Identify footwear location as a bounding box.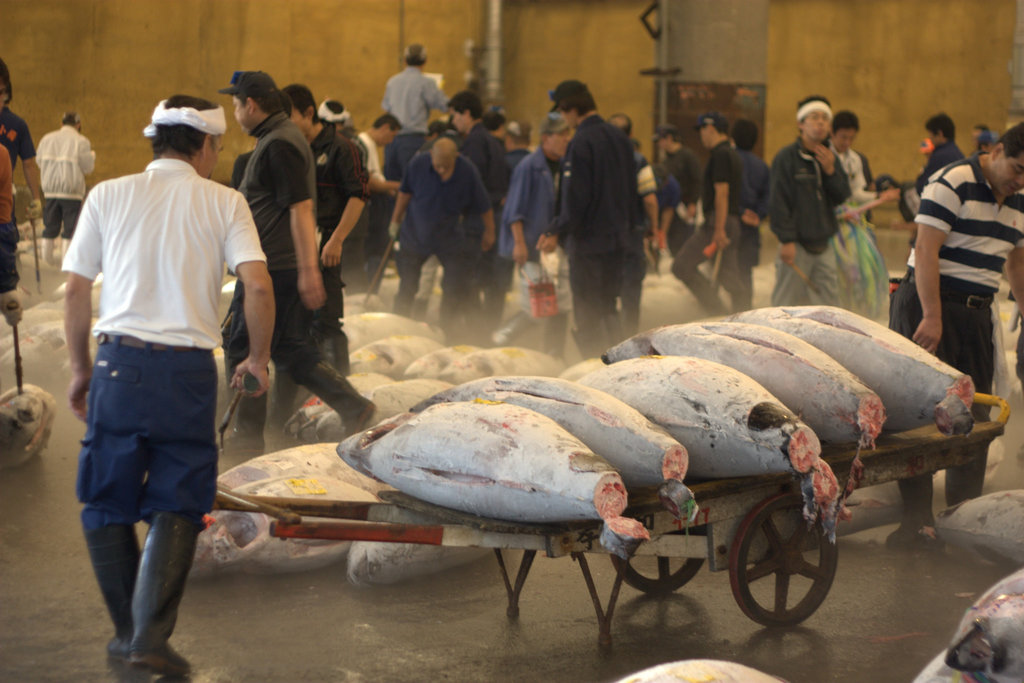
600/306/625/341.
